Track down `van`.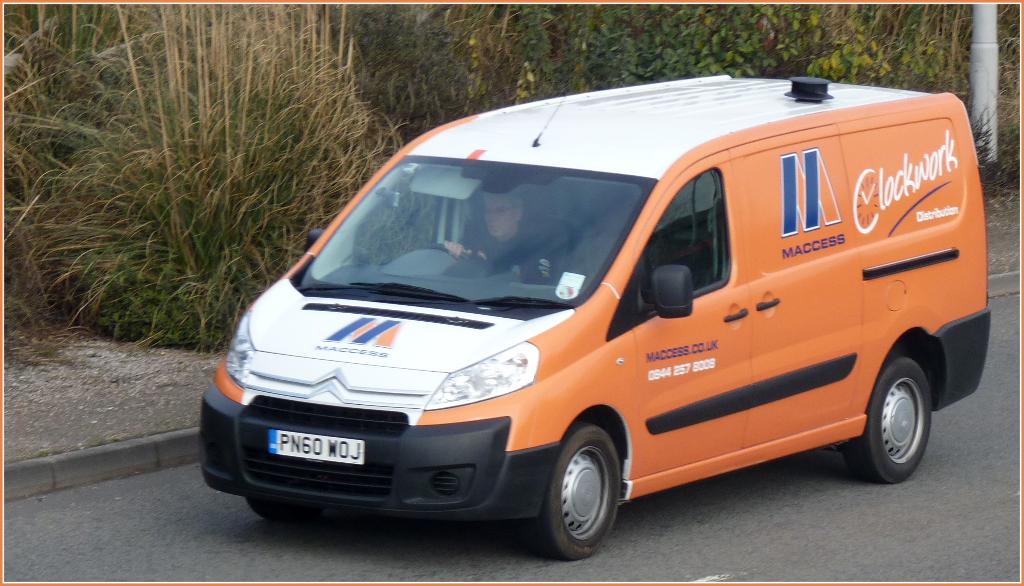
Tracked to pyautogui.locateOnScreen(202, 70, 991, 557).
